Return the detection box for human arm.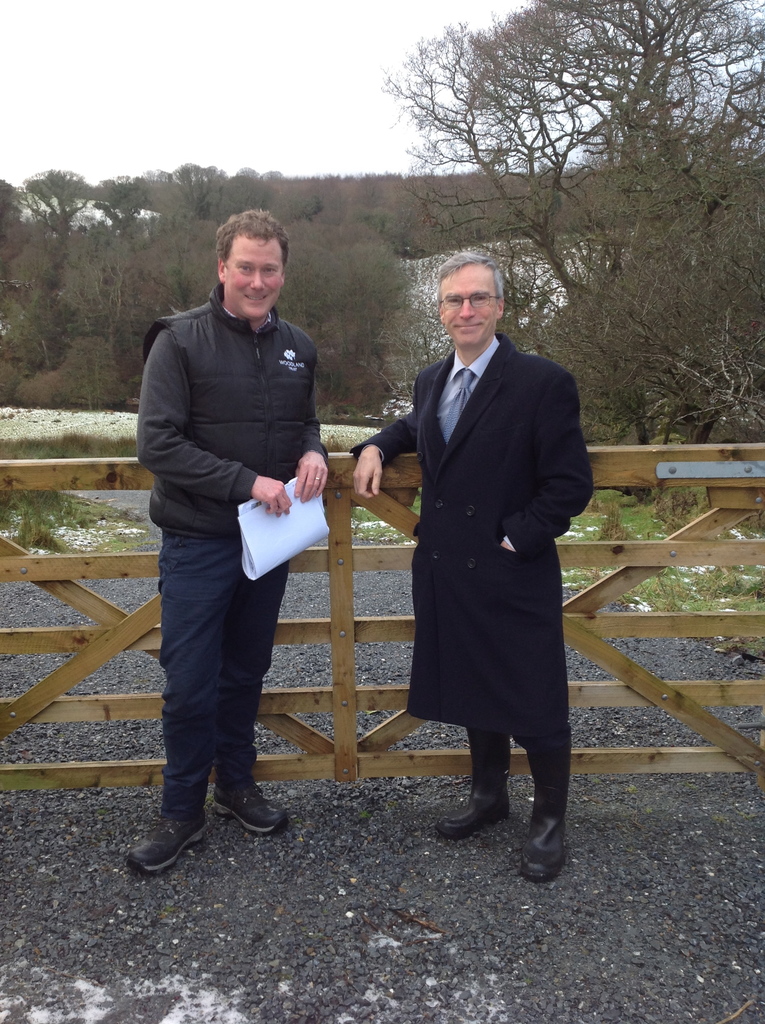
box=[497, 373, 601, 559].
